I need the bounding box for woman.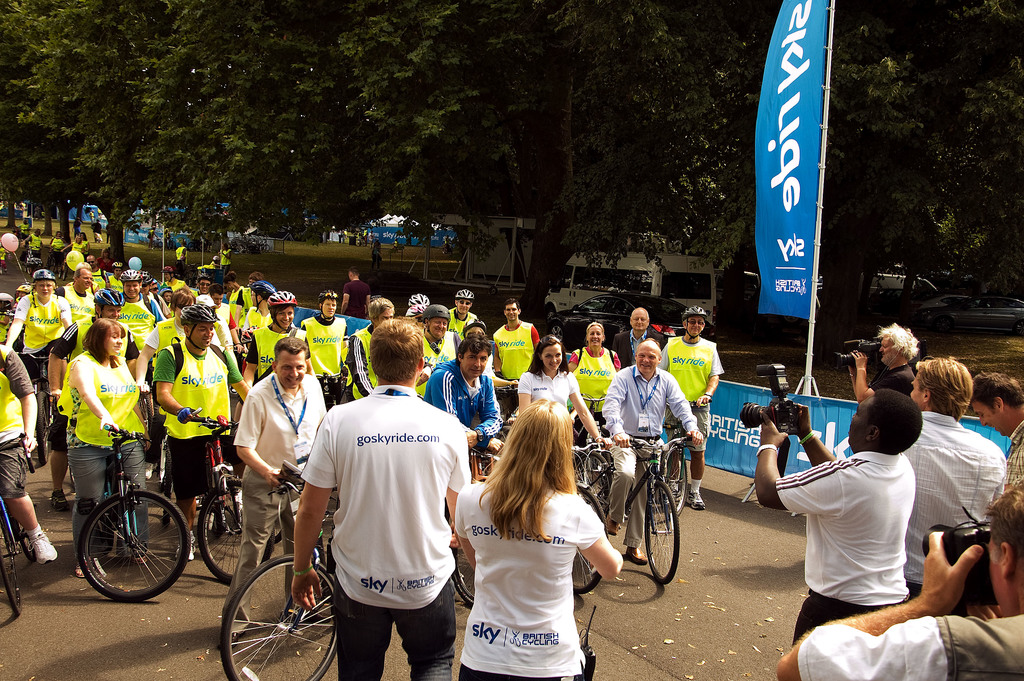
Here it is: {"x1": 568, "y1": 313, "x2": 621, "y2": 434}.
